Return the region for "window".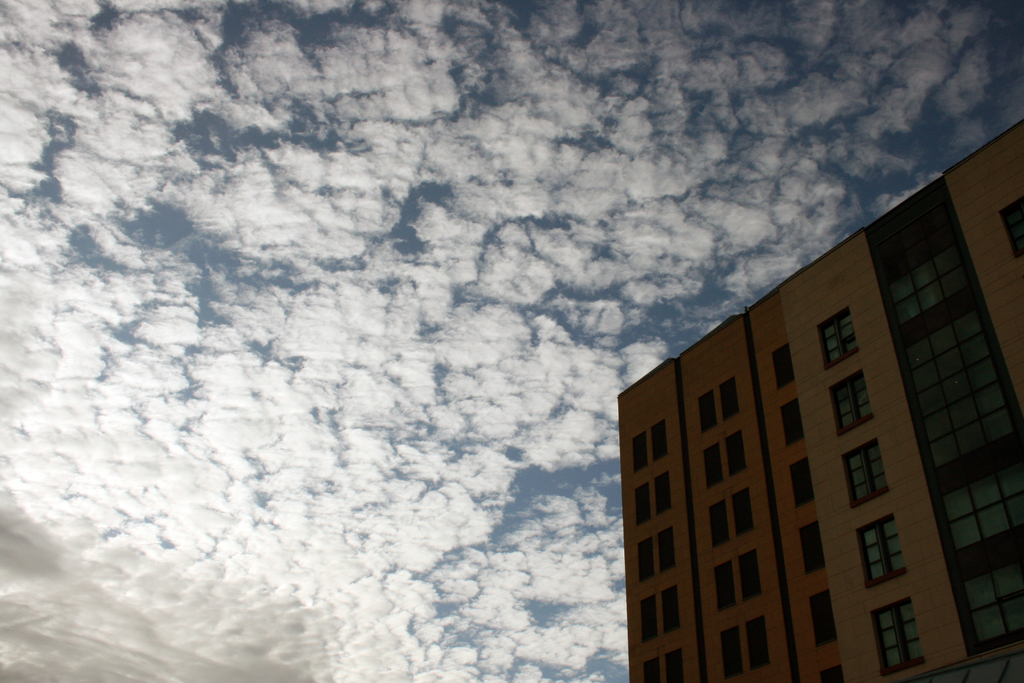
{"left": 630, "top": 431, "right": 652, "bottom": 472}.
